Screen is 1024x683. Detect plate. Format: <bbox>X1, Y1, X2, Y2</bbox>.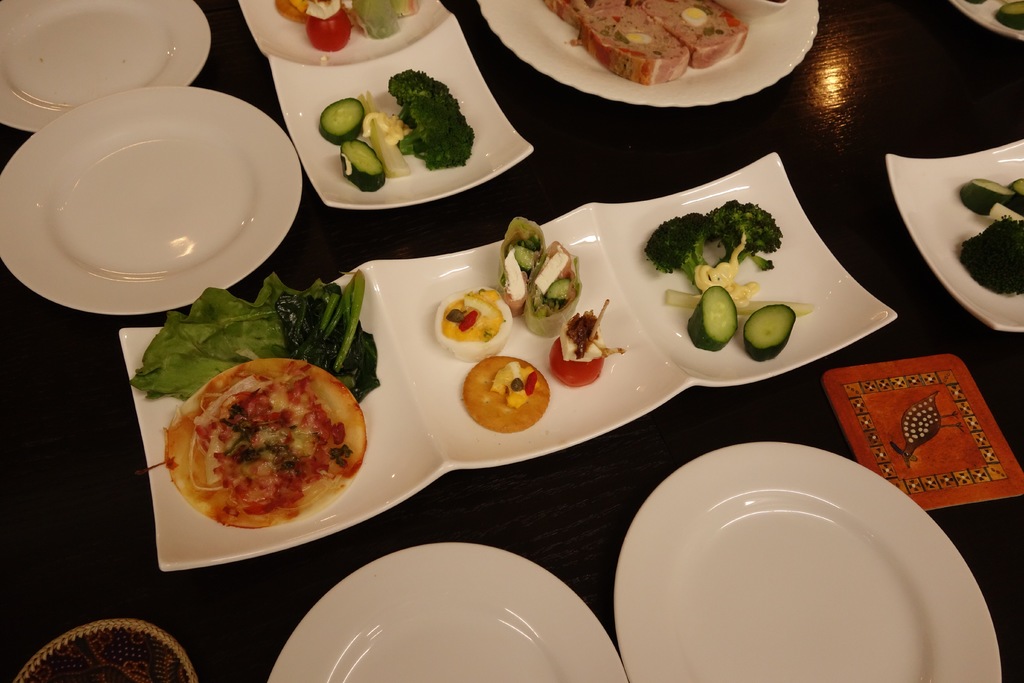
<bbox>273, 13, 533, 211</bbox>.
